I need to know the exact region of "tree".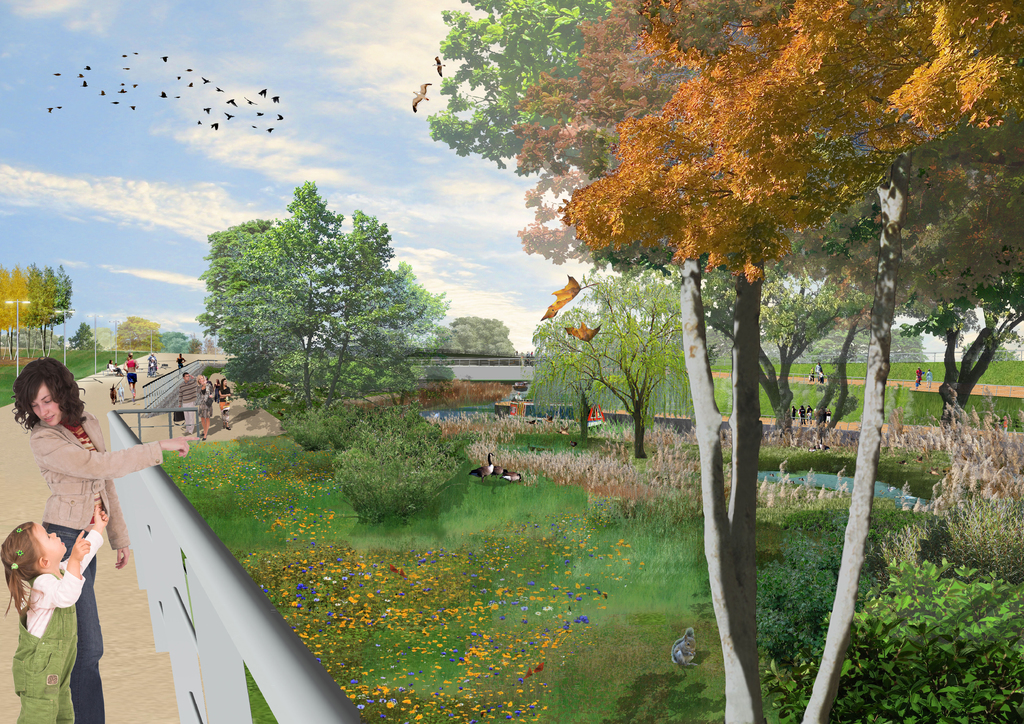
Region: l=741, t=125, r=1023, b=431.
